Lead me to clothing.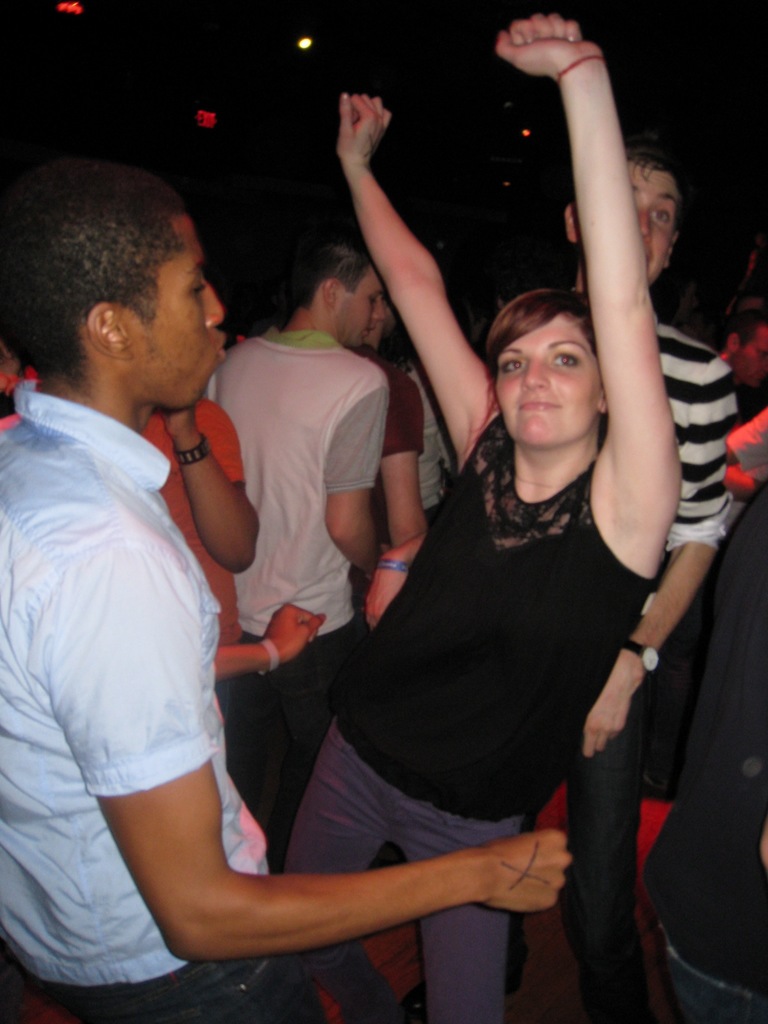
Lead to {"x1": 0, "y1": 379, "x2": 328, "y2": 1023}.
